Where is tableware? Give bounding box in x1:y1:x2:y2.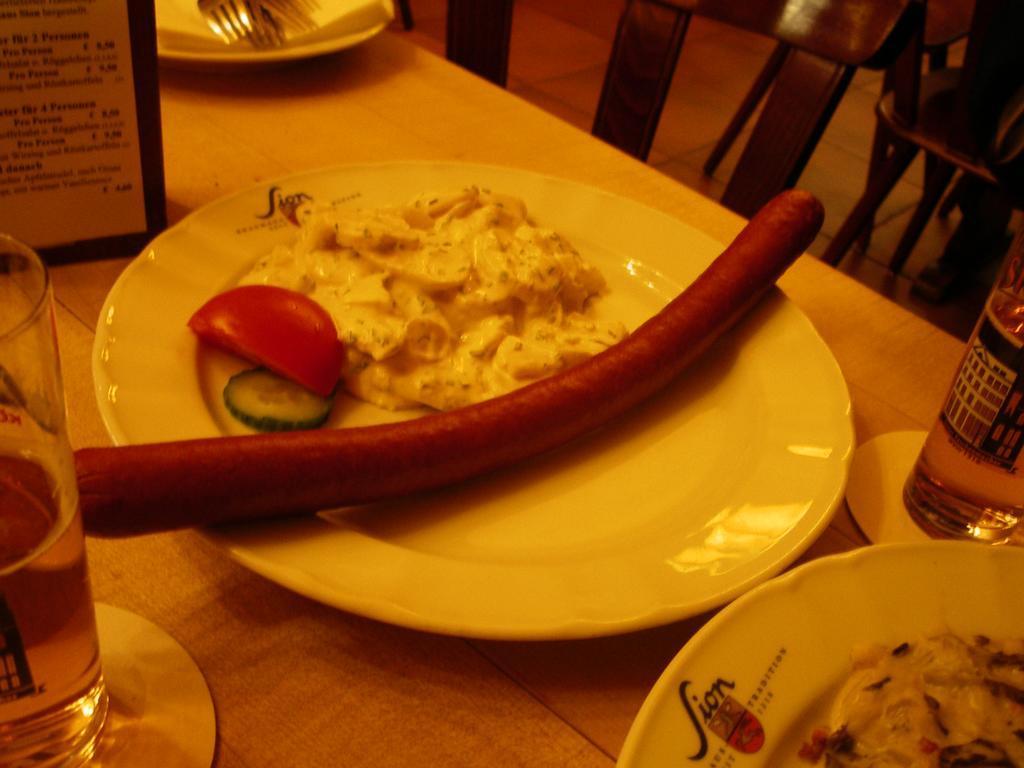
626:533:1007:767.
